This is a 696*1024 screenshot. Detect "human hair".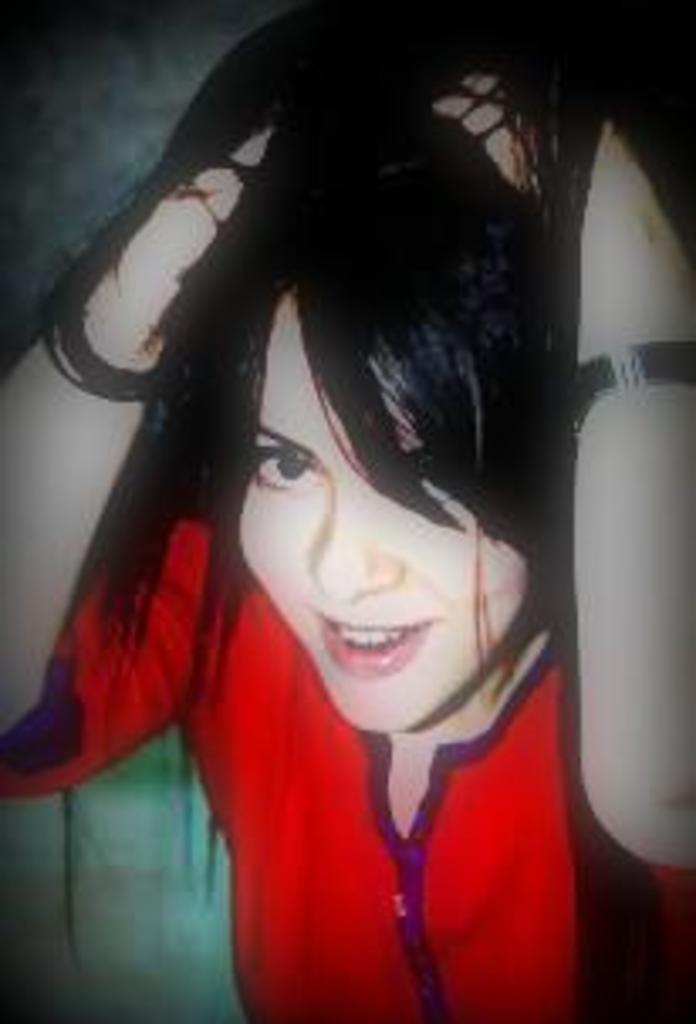
box(27, 0, 601, 906).
